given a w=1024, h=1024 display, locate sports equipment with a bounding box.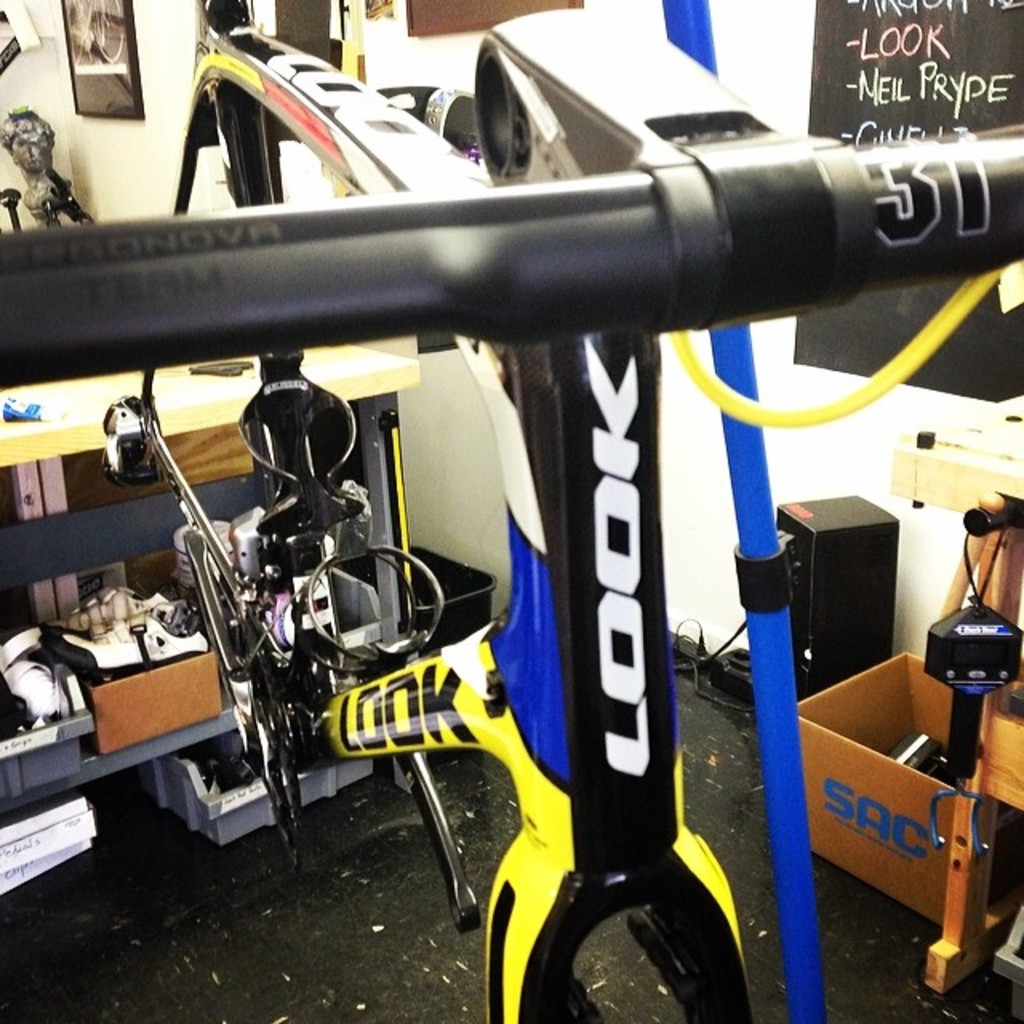
Located: 0:0:1022:1022.
